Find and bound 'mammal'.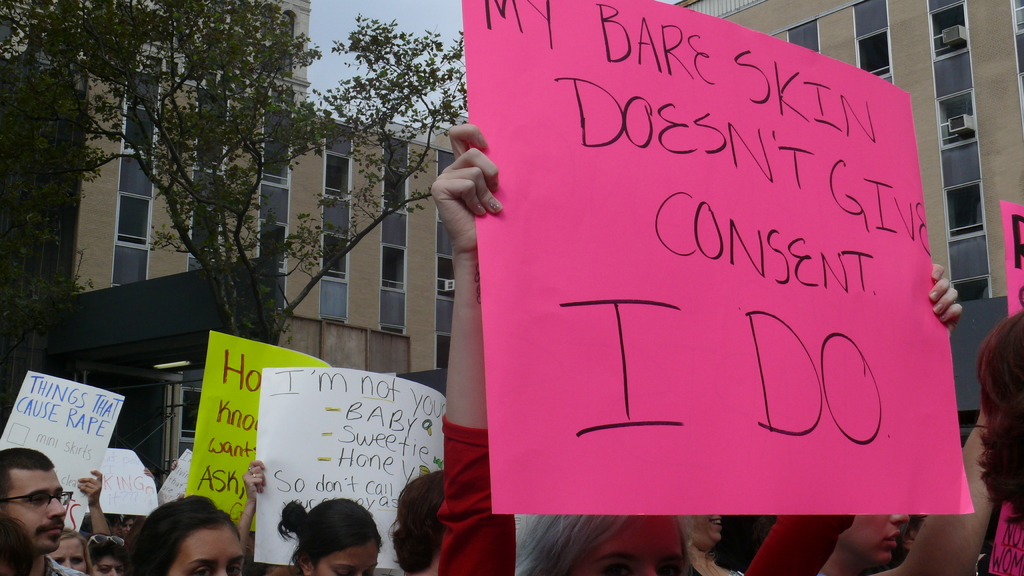
Bound: box=[446, 125, 965, 575].
